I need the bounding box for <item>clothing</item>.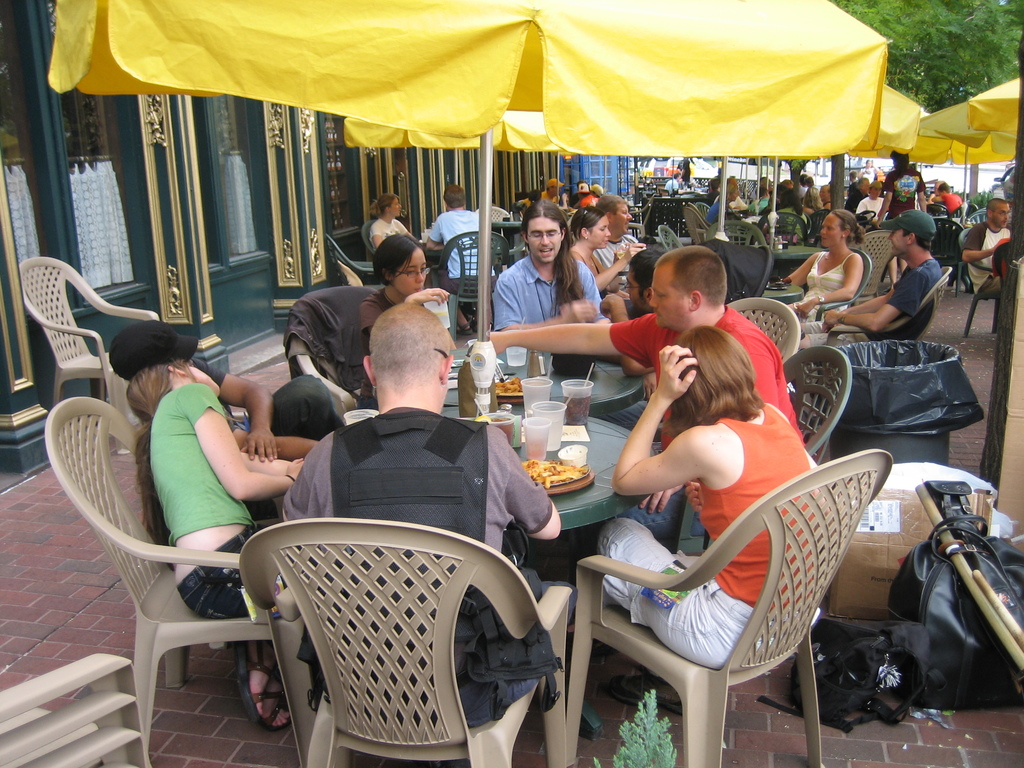
Here it is: <bbox>680, 166, 693, 187</bbox>.
